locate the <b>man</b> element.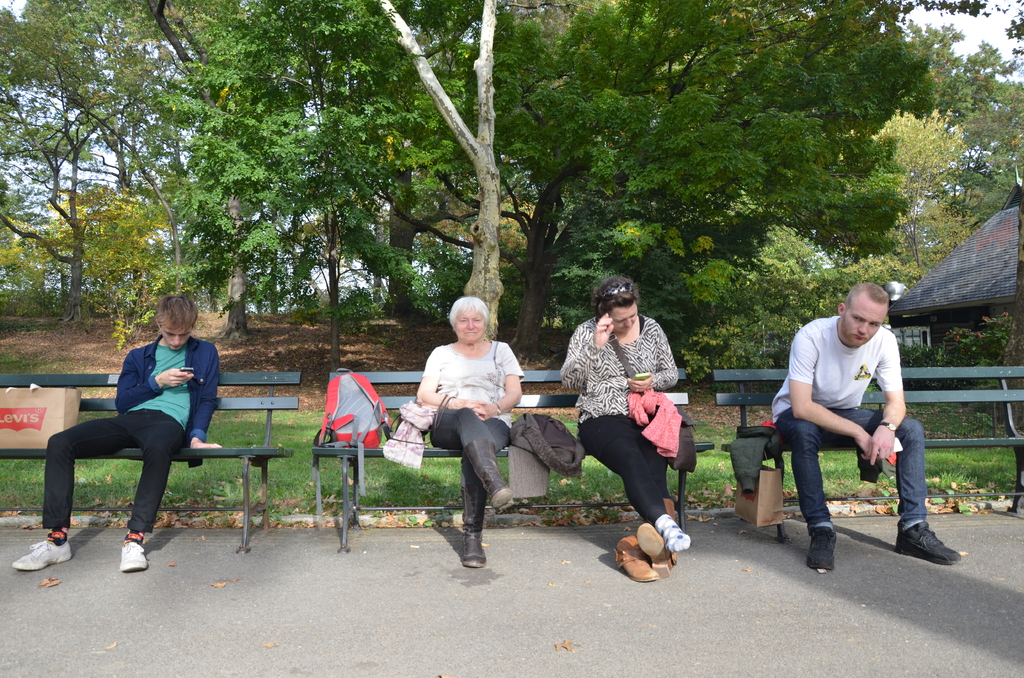
Element bbox: (left=760, top=280, right=918, bottom=562).
